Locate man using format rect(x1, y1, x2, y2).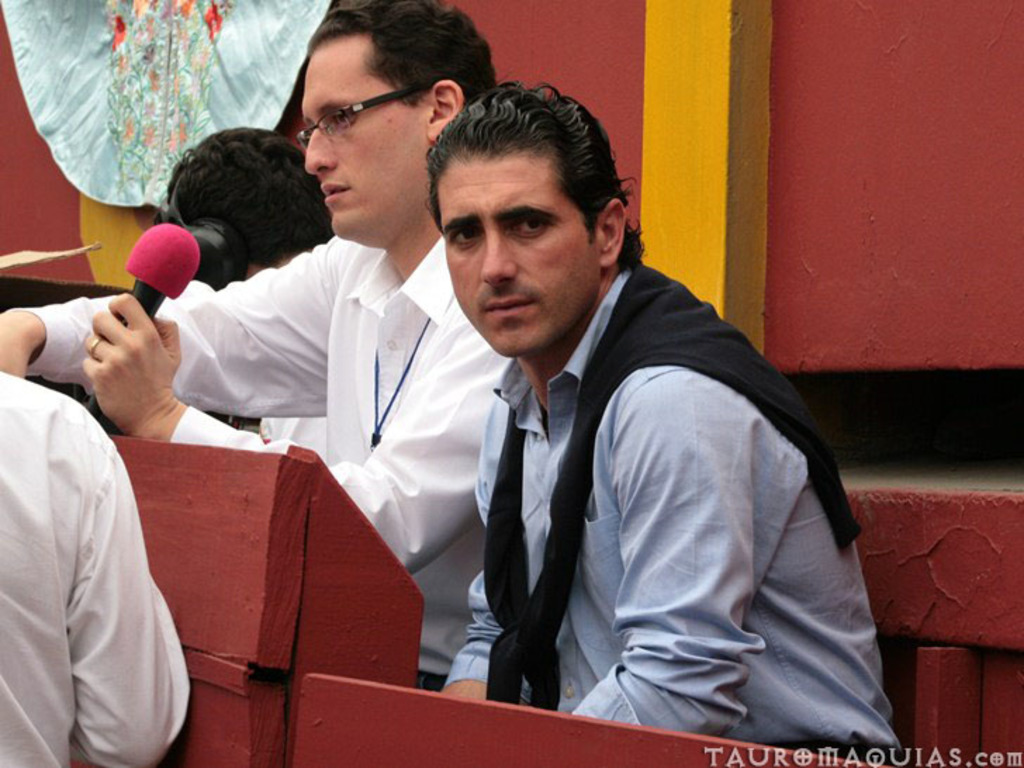
rect(326, 105, 873, 734).
